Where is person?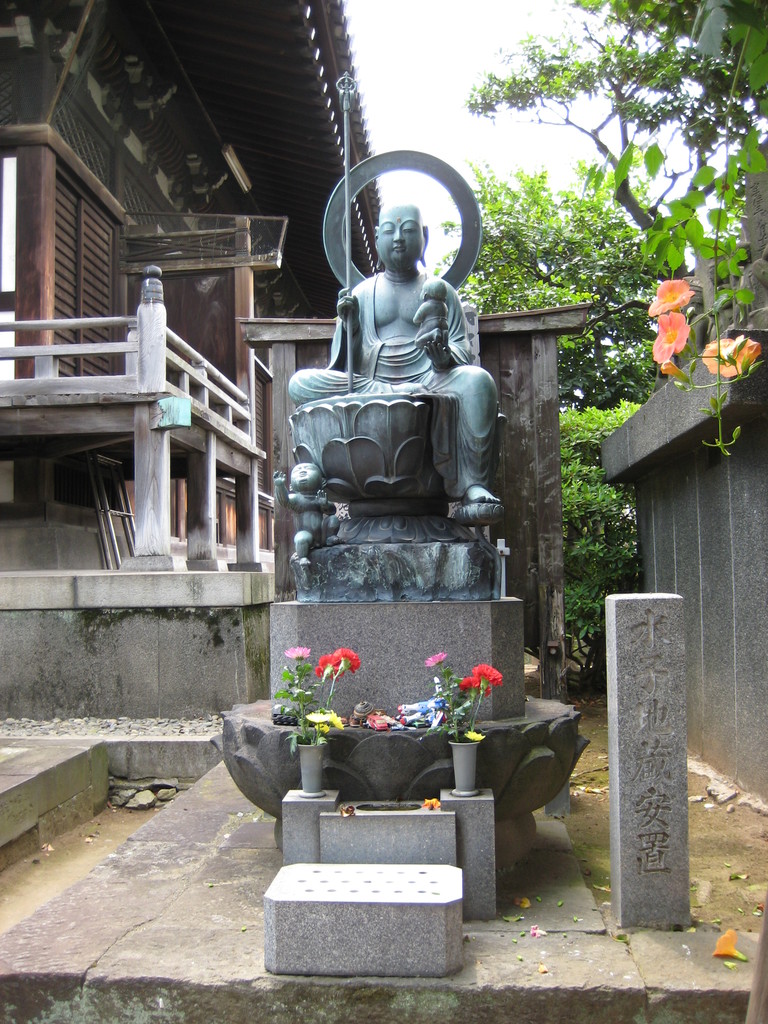
x1=282 y1=200 x2=502 y2=521.
